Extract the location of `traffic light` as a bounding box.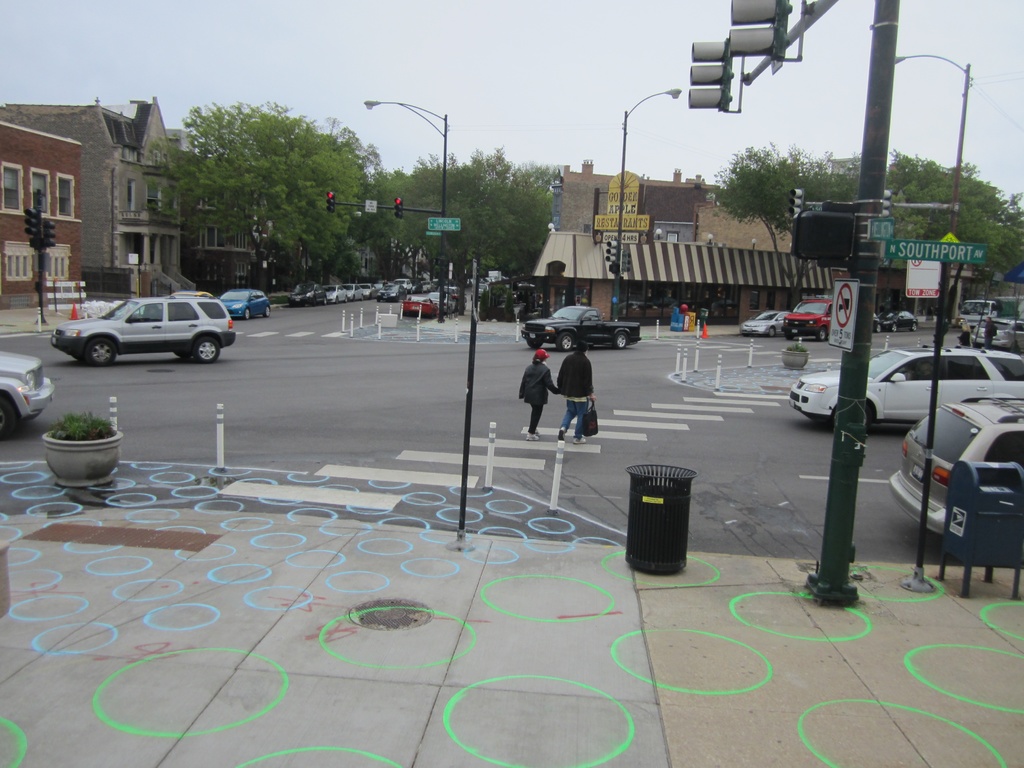
[x1=687, y1=37, x2=732, y2=113].
